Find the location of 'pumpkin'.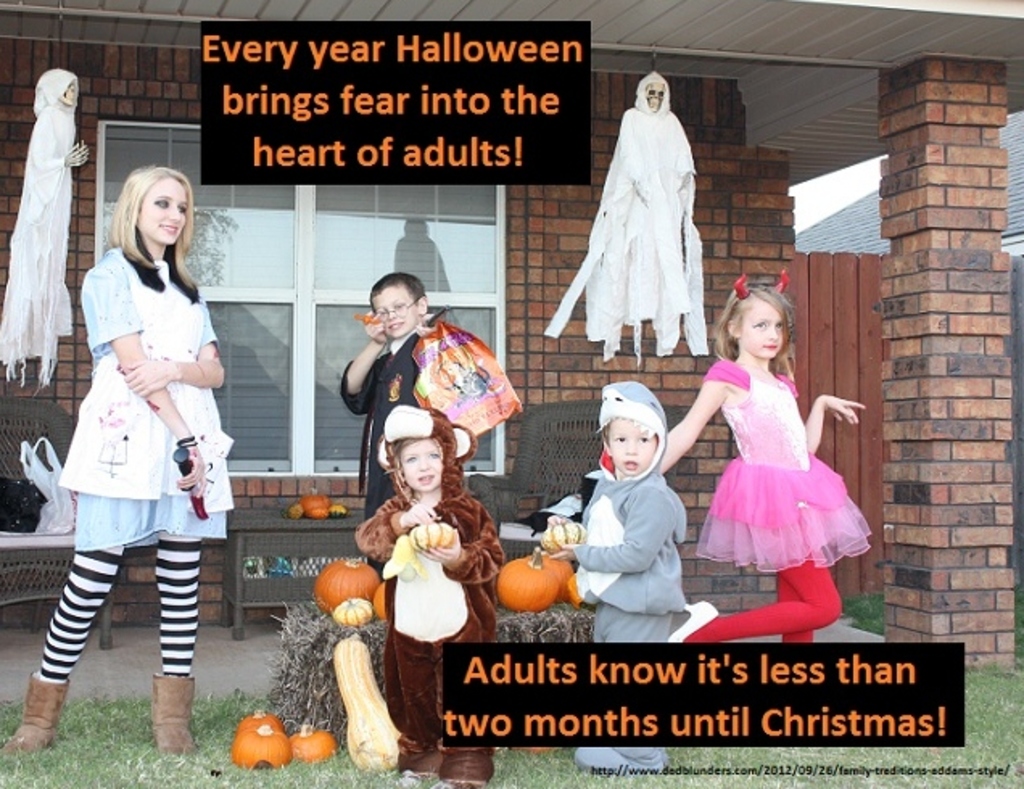
Location: 494 541 567 613.
